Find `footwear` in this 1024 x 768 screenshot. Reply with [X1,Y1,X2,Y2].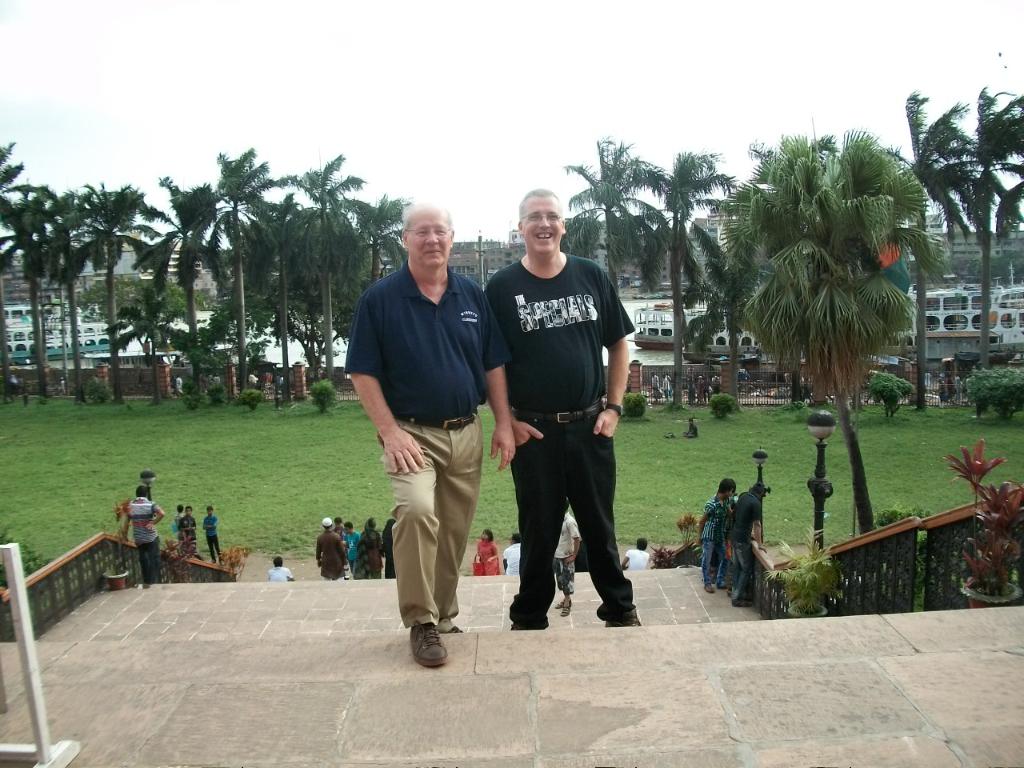
[442,625,464,634].
